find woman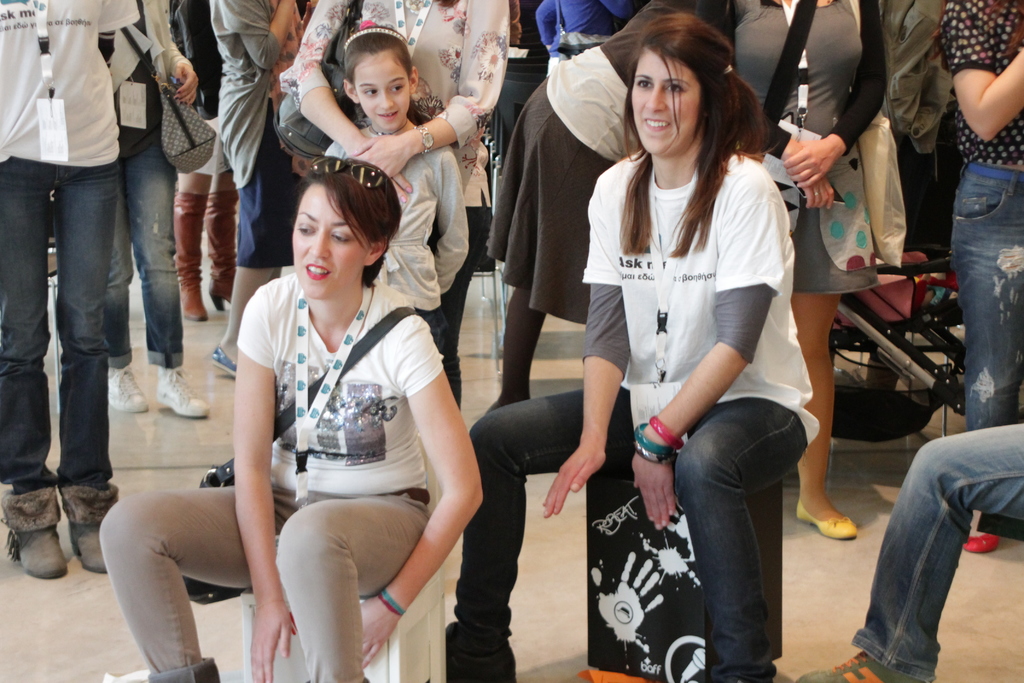
l=171, t=0, r=239, b=322
